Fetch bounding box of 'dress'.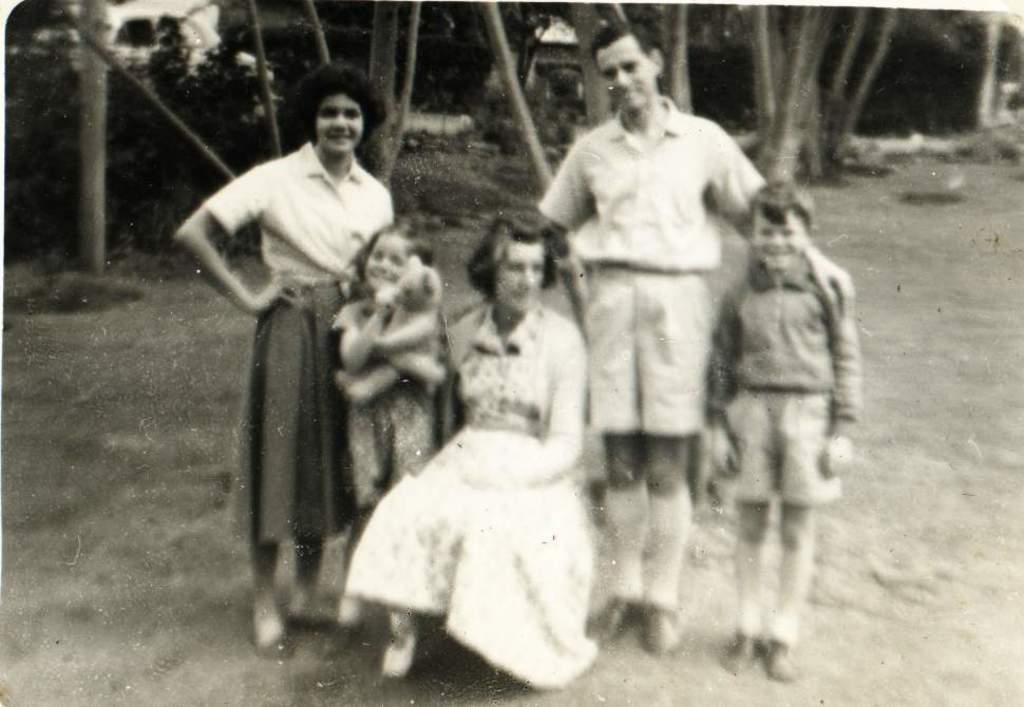
Bbox: pyautogui.locateOnScreen(335, 299, 436, 494).
